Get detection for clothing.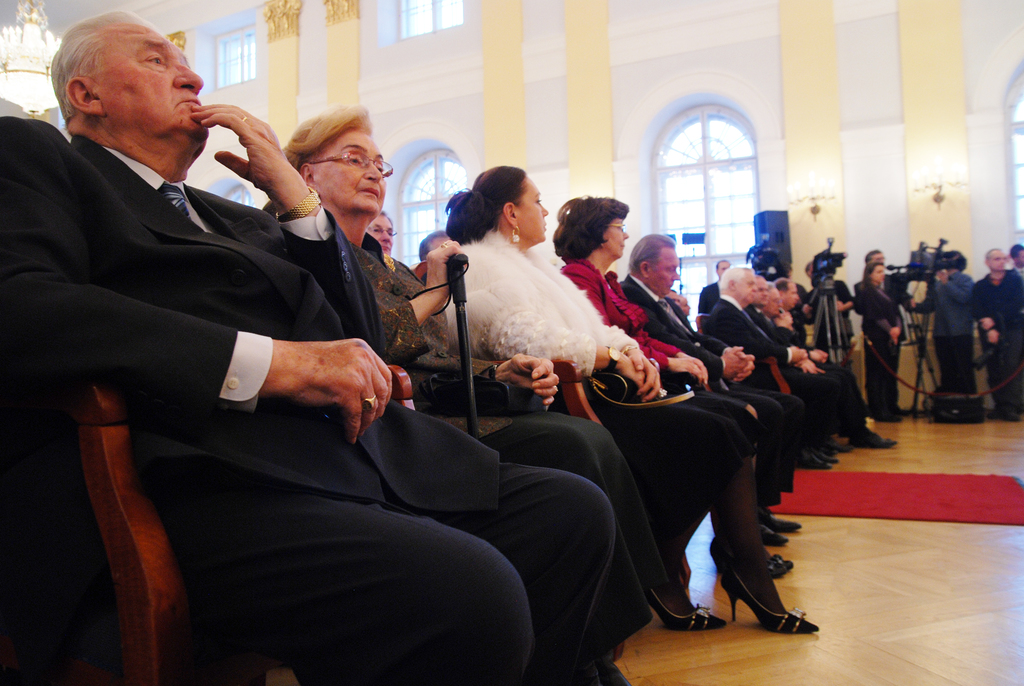
Detection: {"left": 0, "top": 114, "right": 908, "bottom": 685}.
